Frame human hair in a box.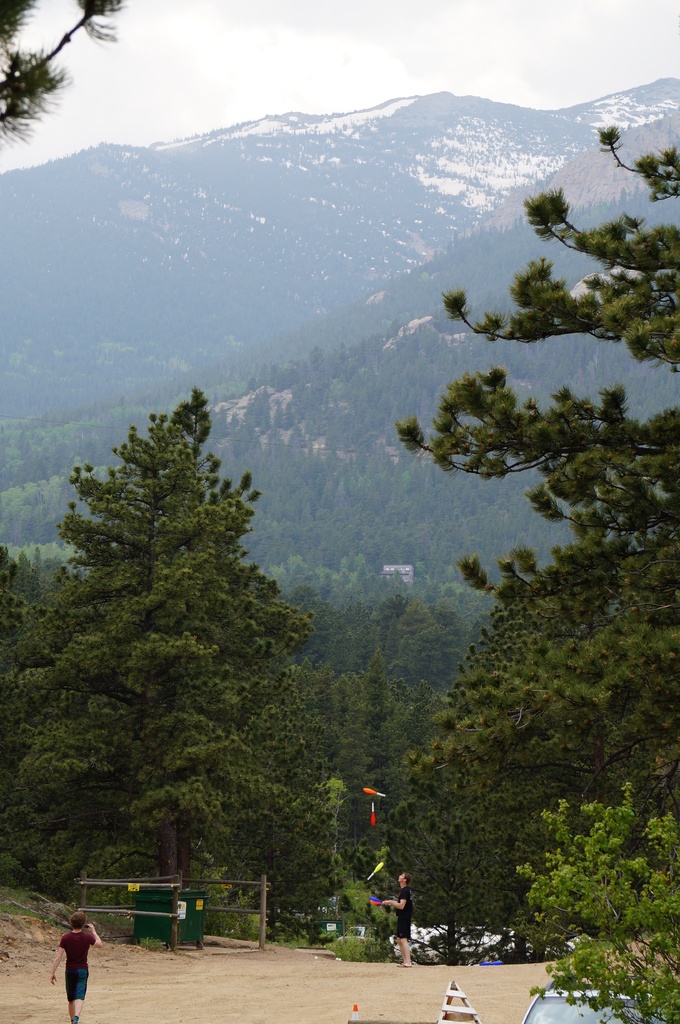
<box>72,911,84,929</box>.
